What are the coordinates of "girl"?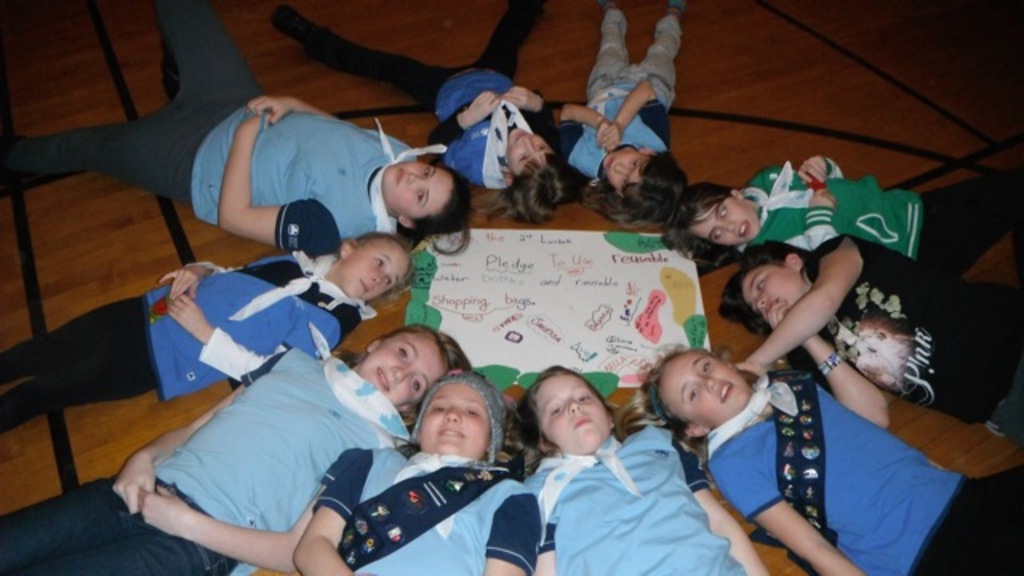
bbox=(270, 0, 578, 226).
